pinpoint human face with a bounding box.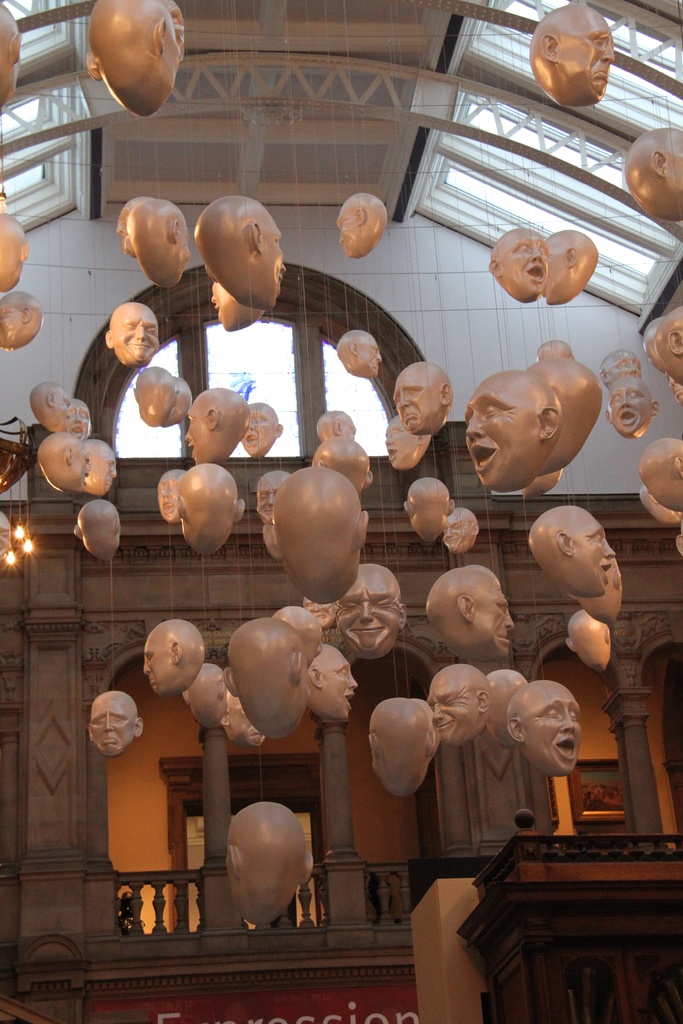
select_region(92, 694, 138, 758).
